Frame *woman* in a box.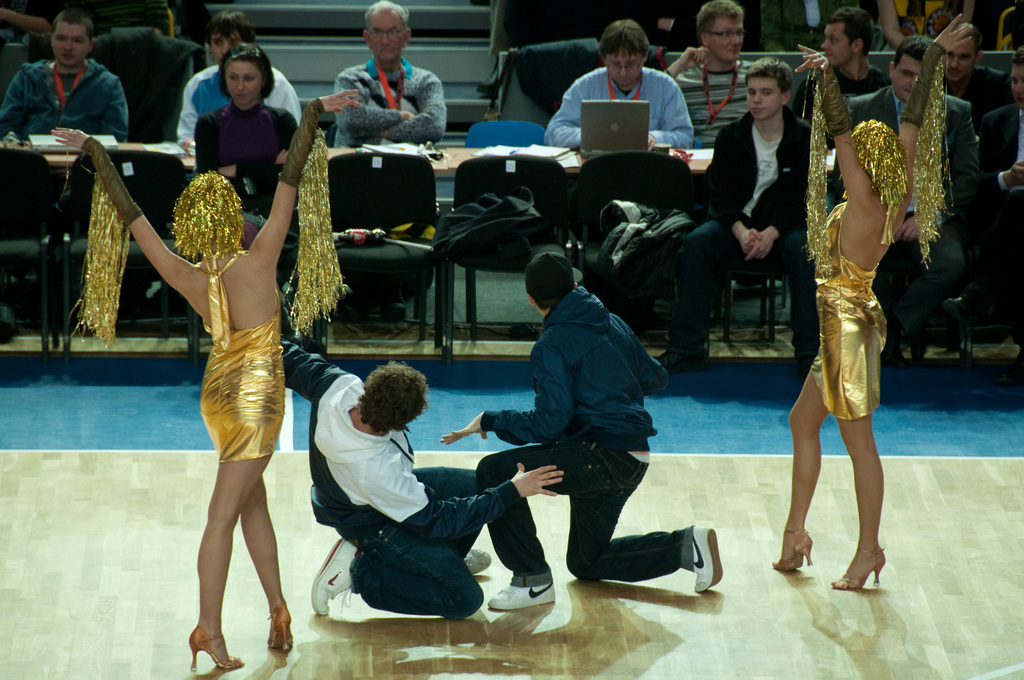
{"left": 764, "top": 18, "right": 977, "bottom": 605}.
